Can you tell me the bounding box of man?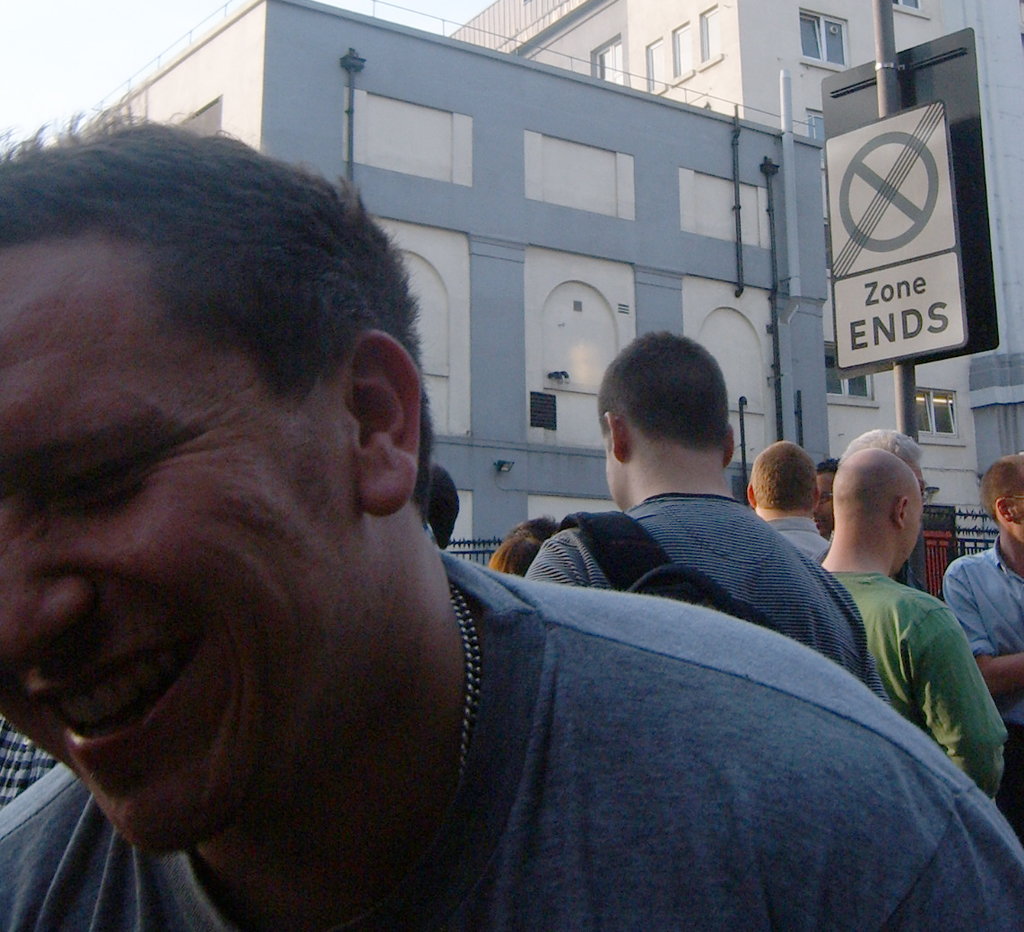
box(815, 450, 1002, 808).
